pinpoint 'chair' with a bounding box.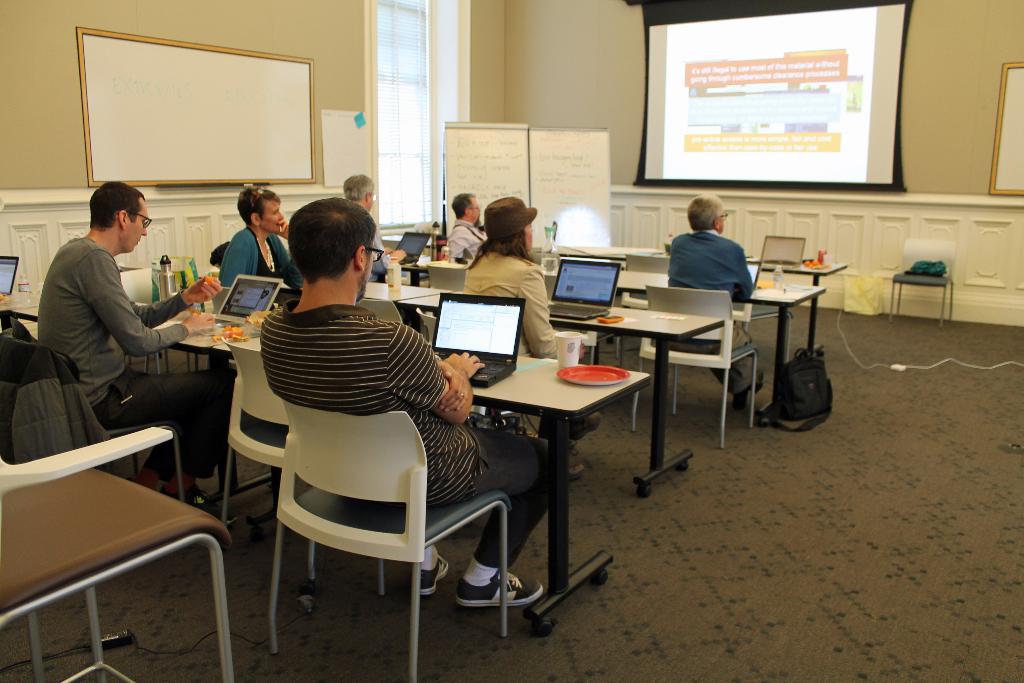
<box>0,420,246,682</box>.
